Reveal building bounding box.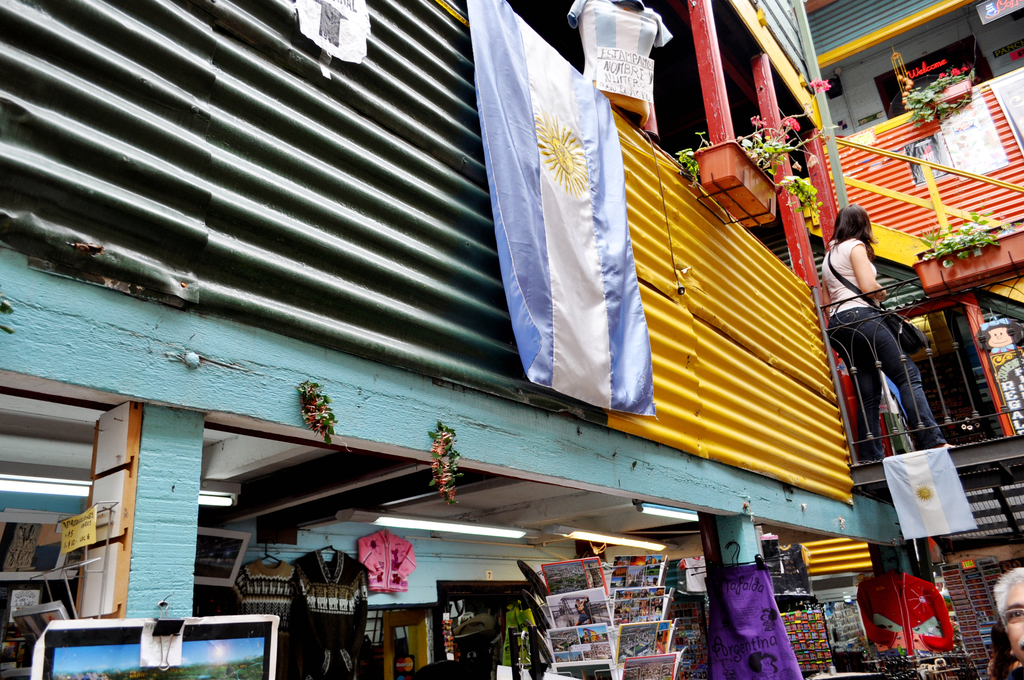
Revealed: rect(808, 0, 1023, 679).
